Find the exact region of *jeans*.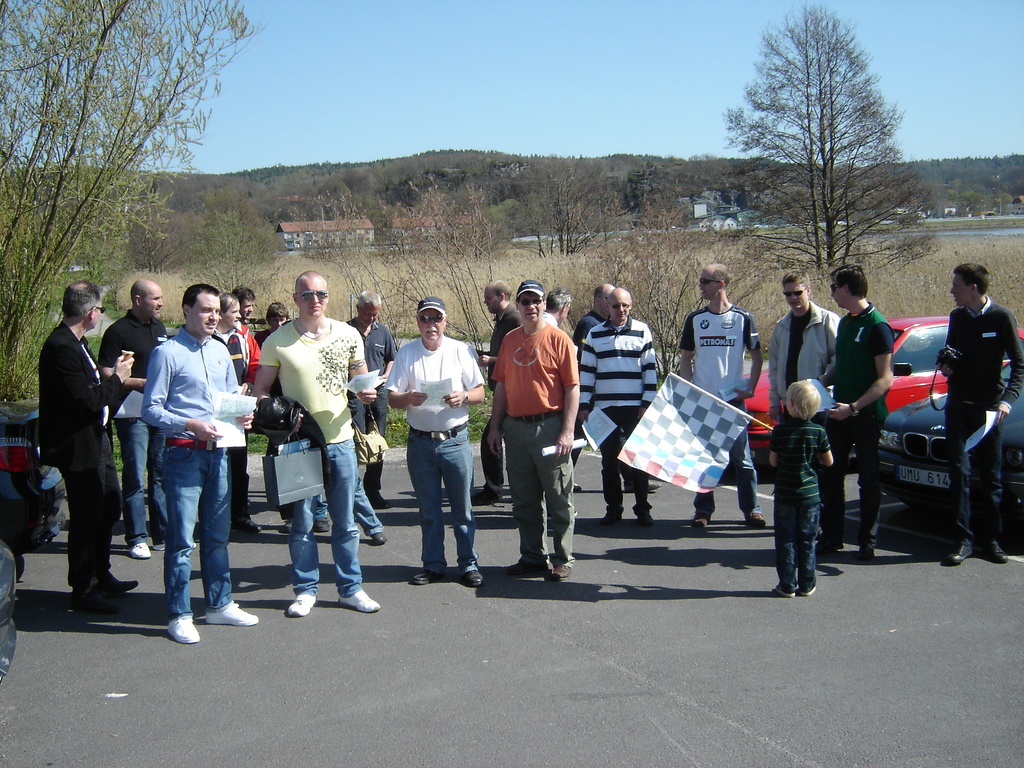
Exact region: [left=831, top=422, right=886, bottom=540].
